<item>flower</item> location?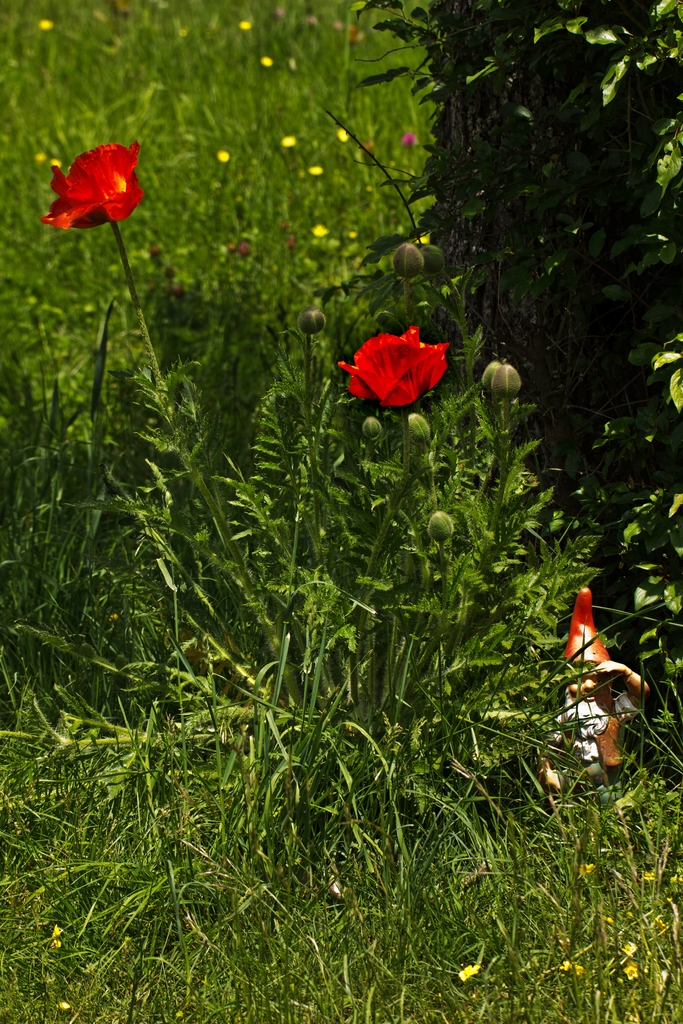
l=553, t=956, r=574, b=972
